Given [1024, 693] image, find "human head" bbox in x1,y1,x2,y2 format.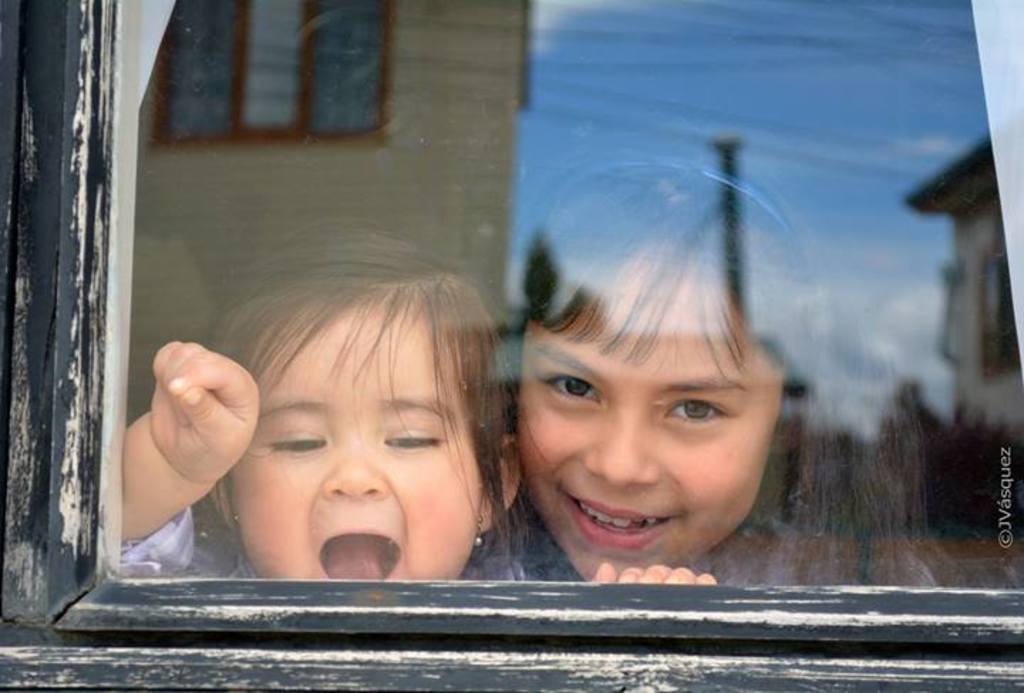
201,211,532,581.
